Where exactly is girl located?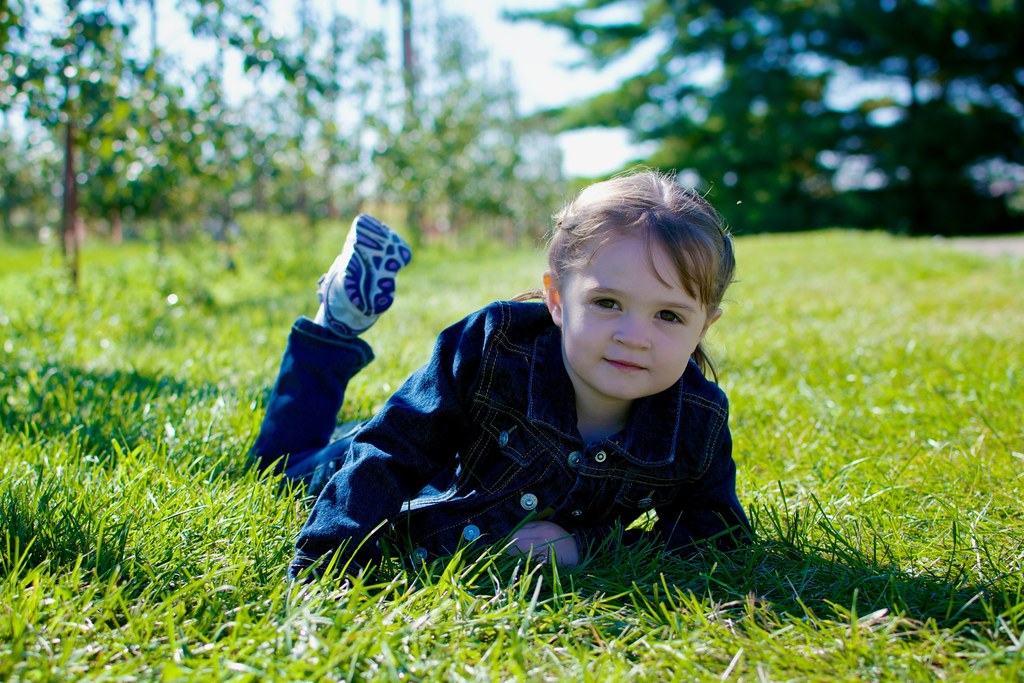
Its bounding box is Rect(249, 168, 763, 603).
